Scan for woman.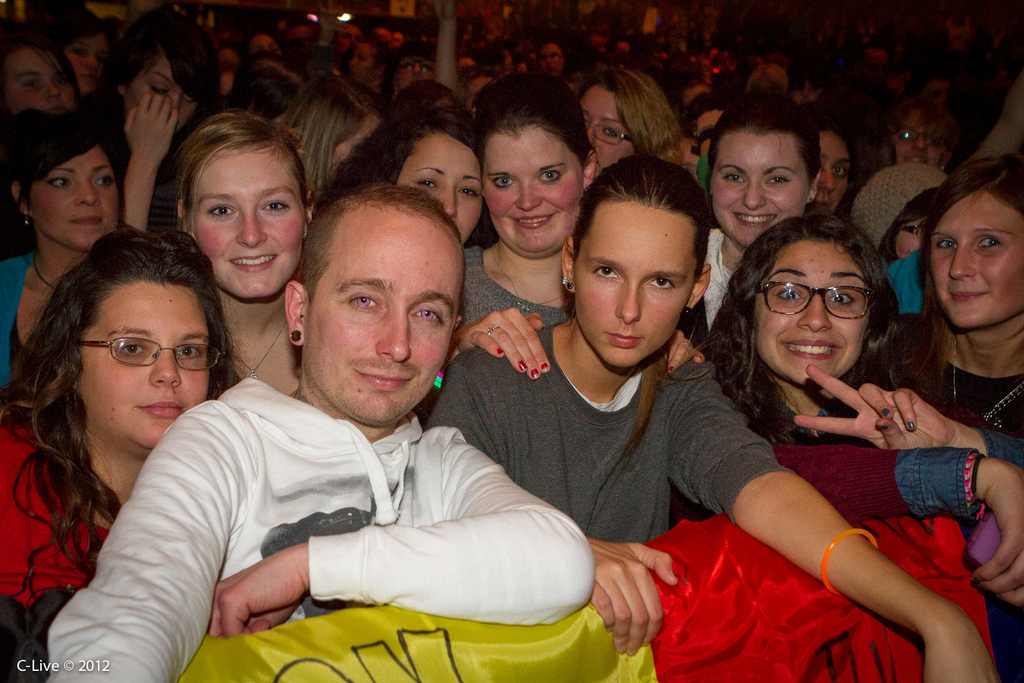
Scan result: [left=319, top=102, right=488, bottom=246].
